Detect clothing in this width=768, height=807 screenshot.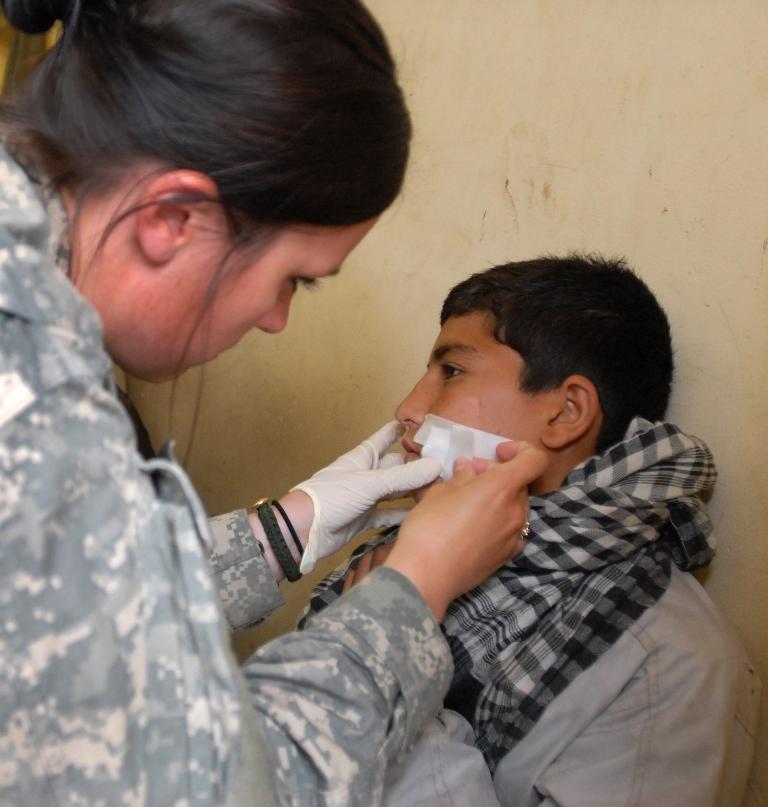
Detection: detection(0, 127, 460, 806).
